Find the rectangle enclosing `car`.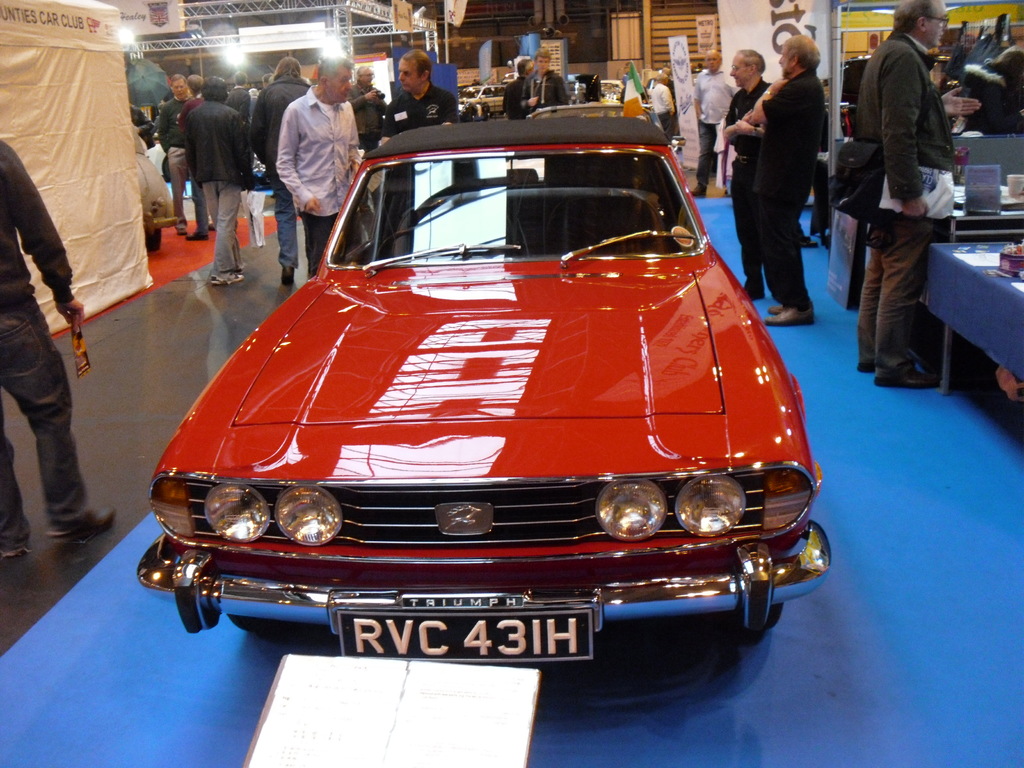
box=[459, 84, 509, 116].
